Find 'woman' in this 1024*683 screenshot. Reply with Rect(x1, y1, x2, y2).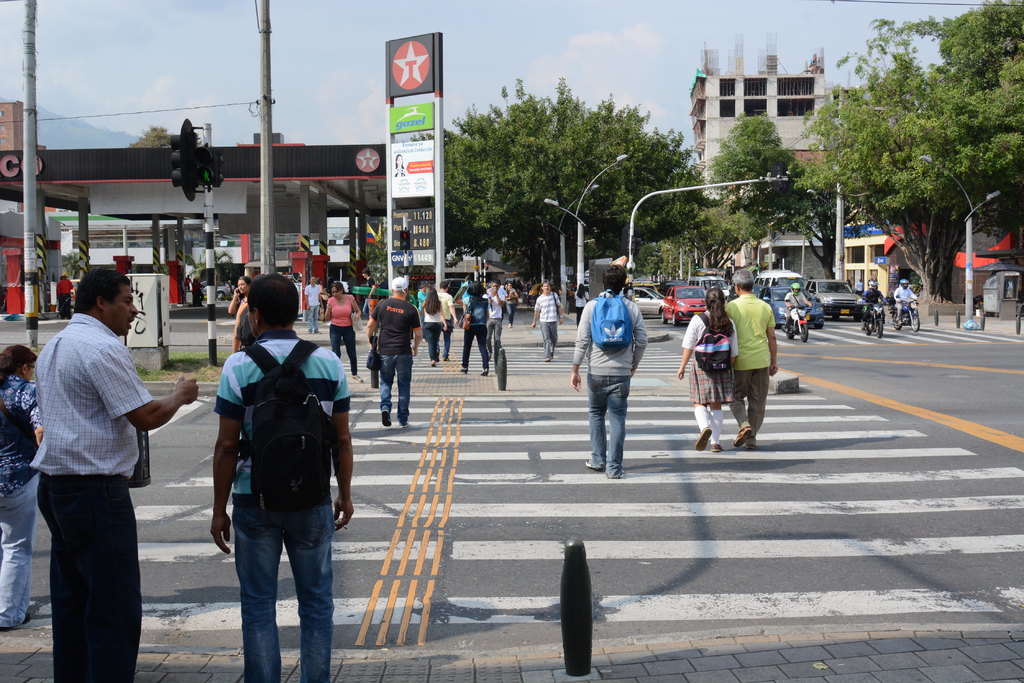
Rect(676, 290, 736, 446).
